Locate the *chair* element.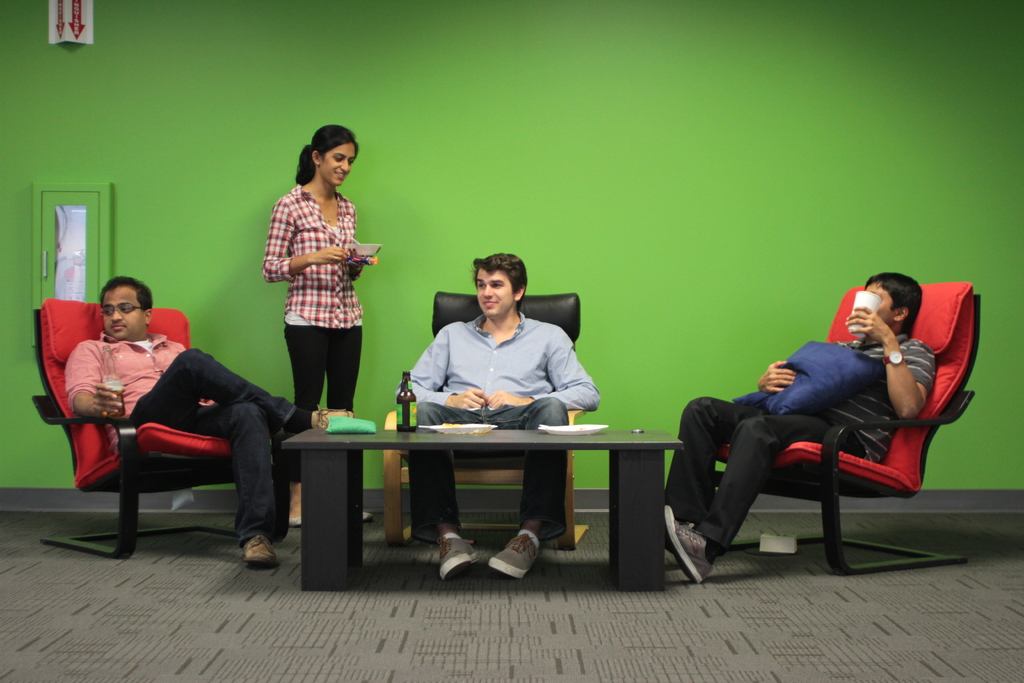
Element bbox: detection(674, 331, 963, 578).
